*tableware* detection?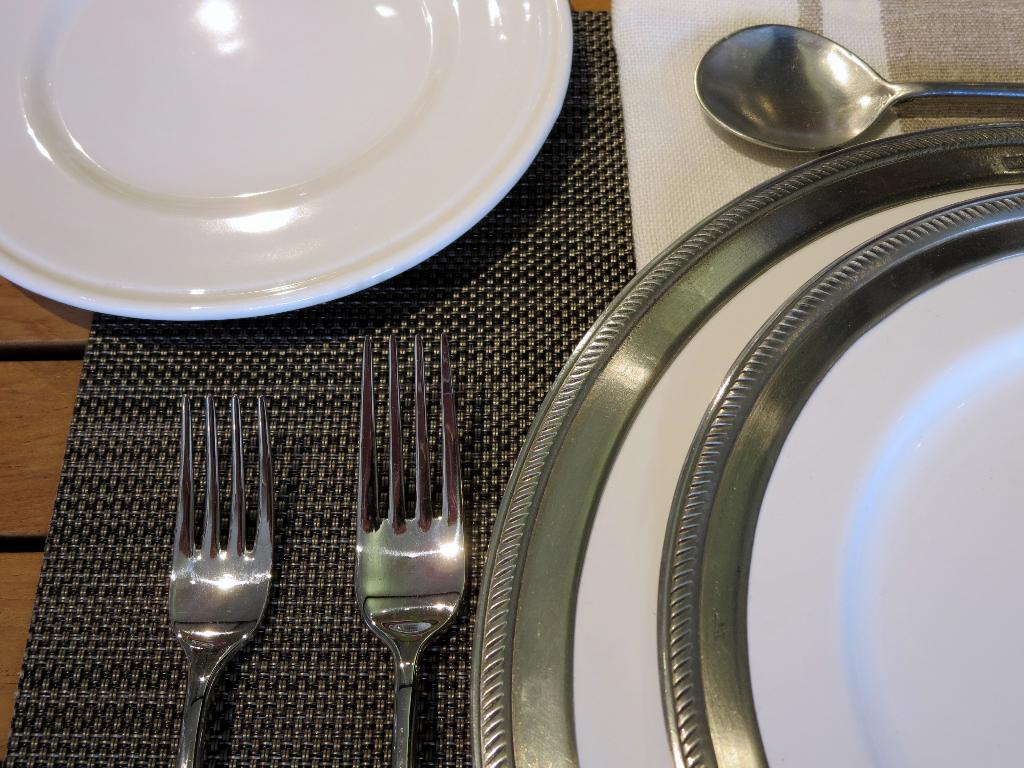
left=351, top=335, right=470, bottom=767
